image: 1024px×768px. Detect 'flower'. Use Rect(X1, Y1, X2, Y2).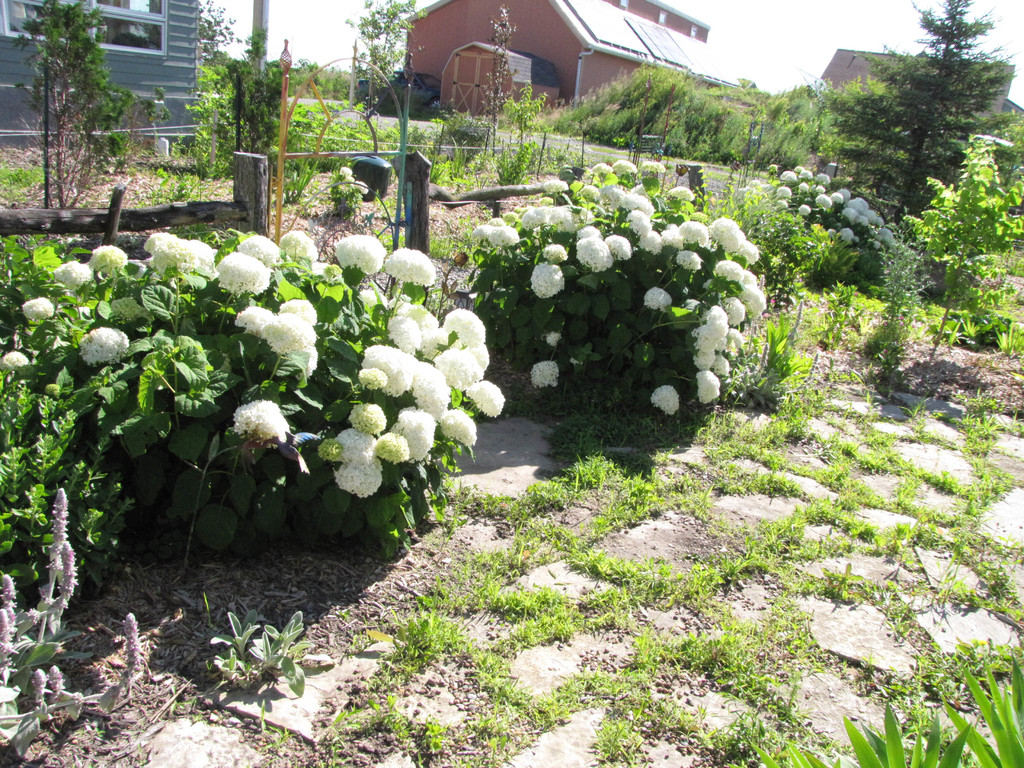
Rect(652, 381, 677, 421).
